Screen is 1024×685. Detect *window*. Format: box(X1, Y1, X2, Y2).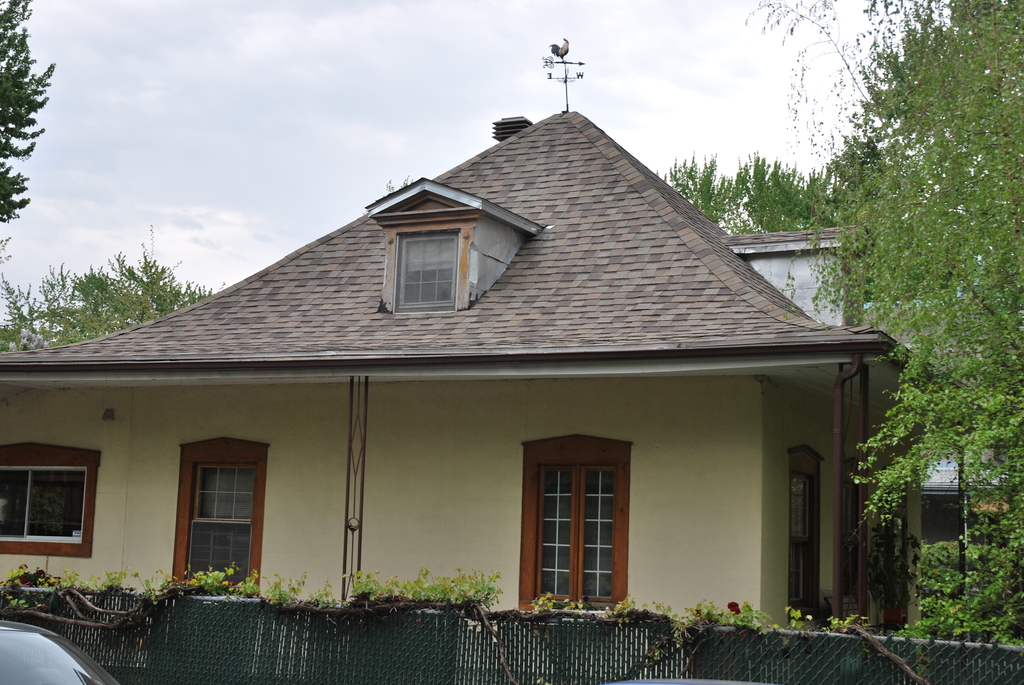
box(181, 463, 255, 599).
